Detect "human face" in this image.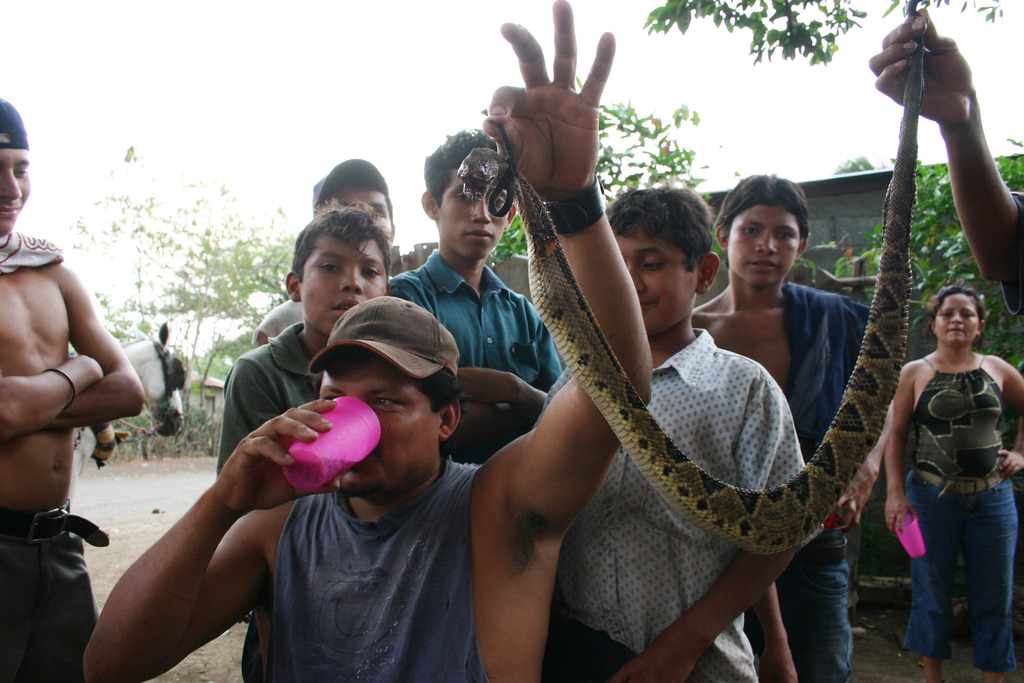
Detection: bbox=(312, 353, 432, 498).
